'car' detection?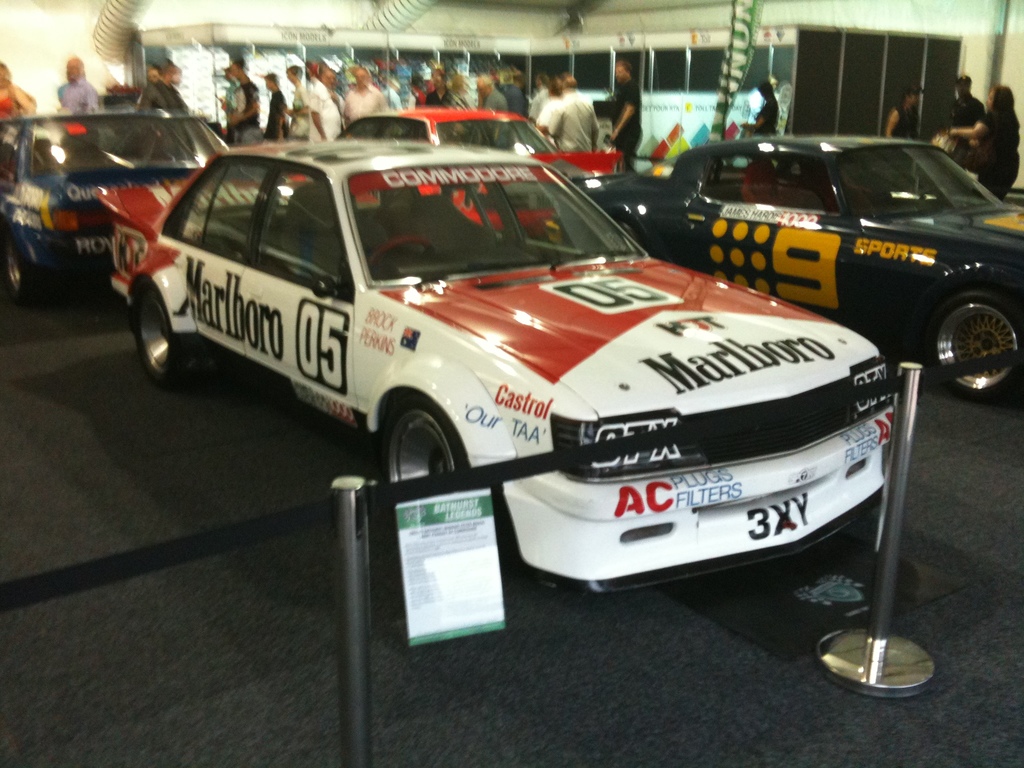
286:106:623:238
